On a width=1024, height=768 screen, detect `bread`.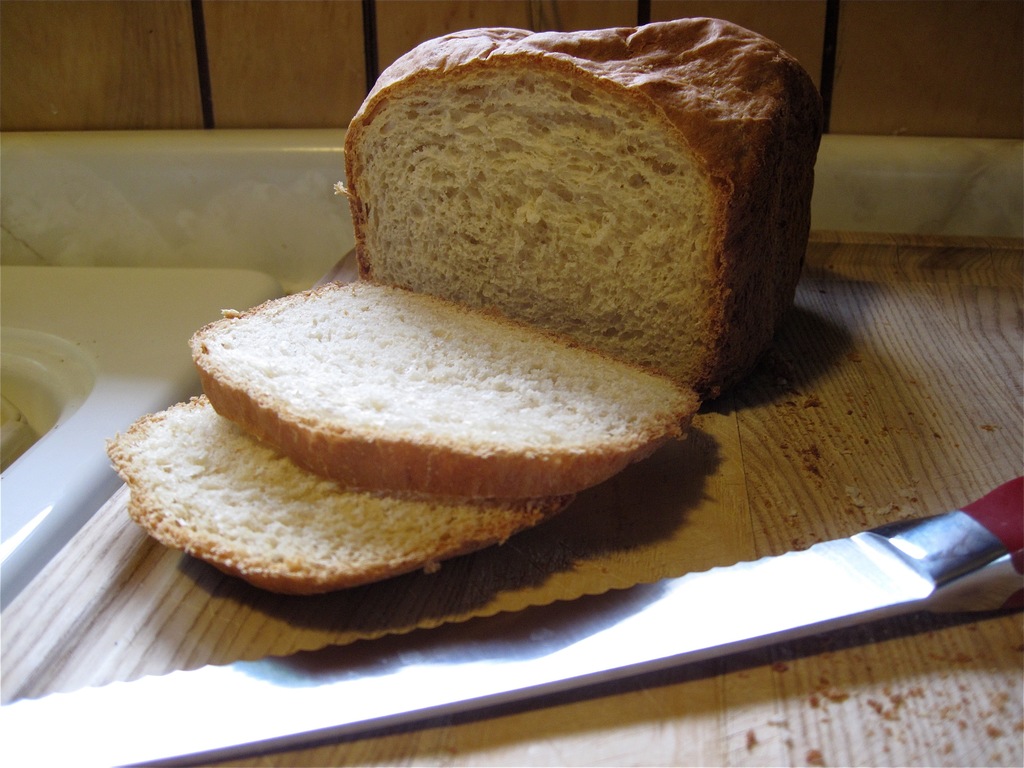
331 18 812 383.
